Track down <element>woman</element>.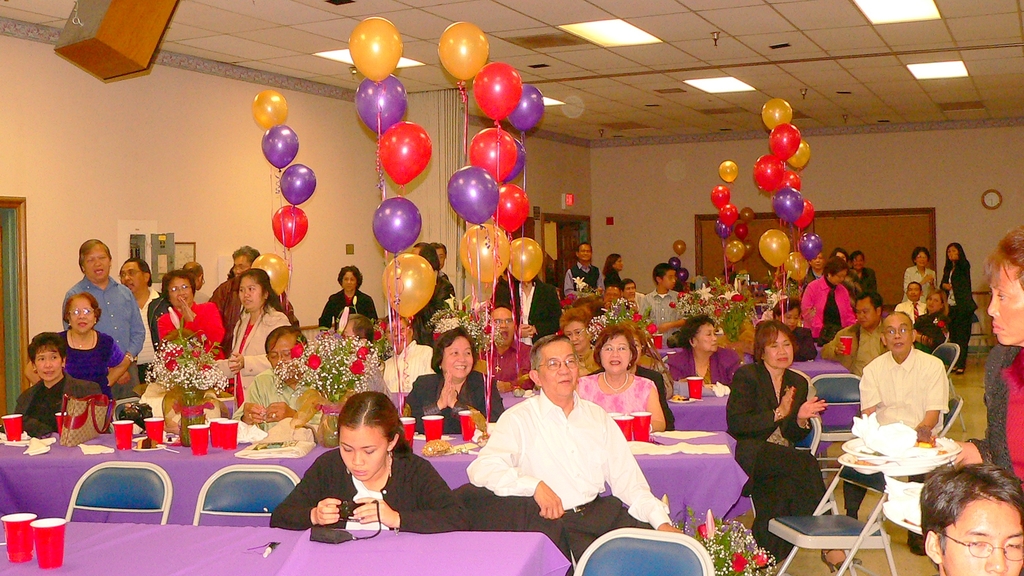
Tracked to l=269, t=390, r=470, b=534.
